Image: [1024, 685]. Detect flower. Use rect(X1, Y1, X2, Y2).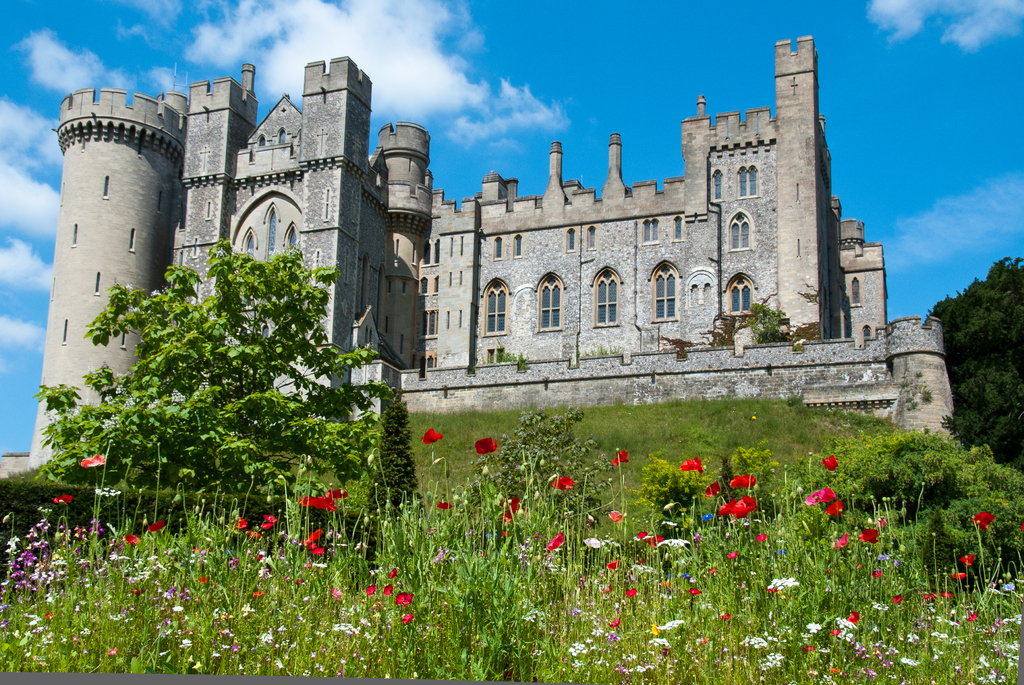
rect(971, 511, 993, 531).
